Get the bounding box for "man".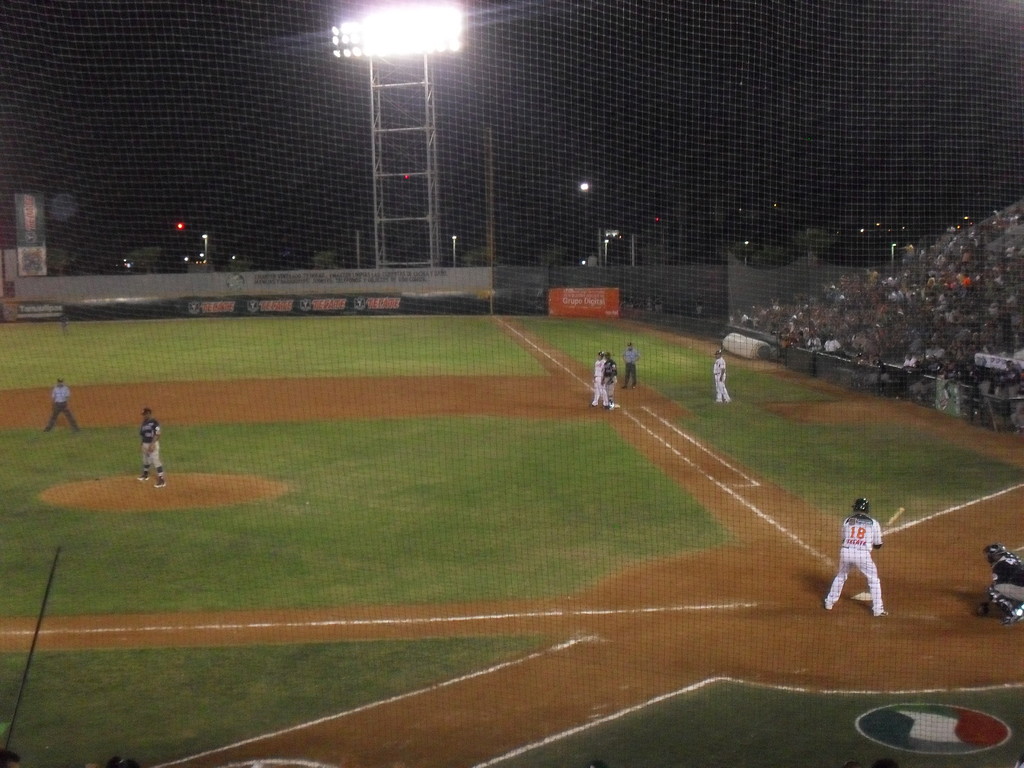
(left=622, top=340, right=639, bottom=385).
